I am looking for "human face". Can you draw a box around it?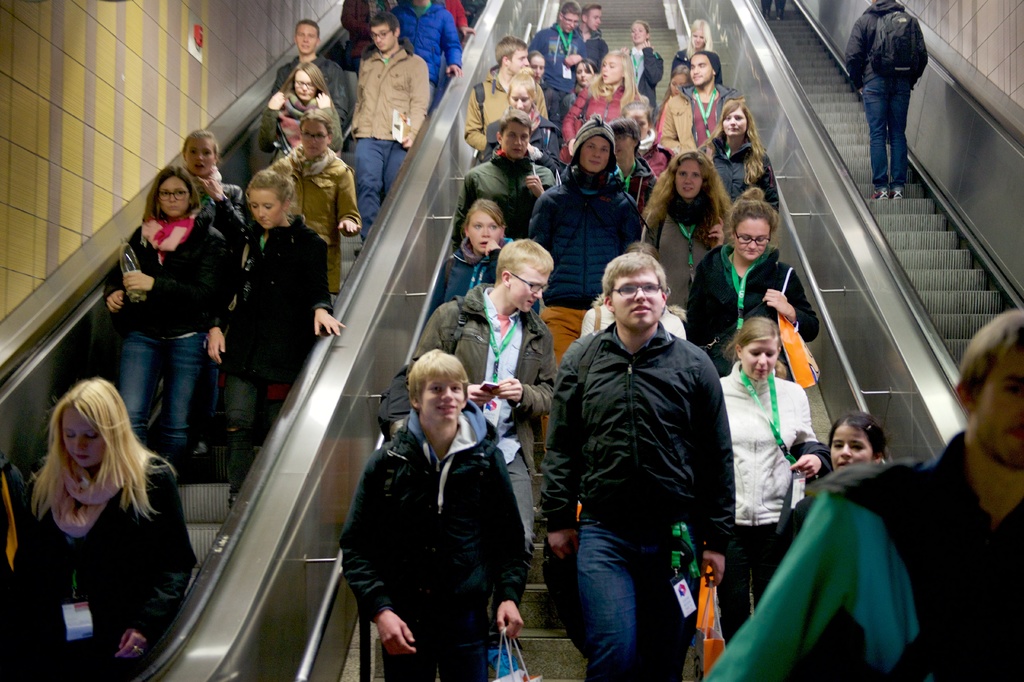
Sure, the bounding box is locate(721, 104, 747, 138).
